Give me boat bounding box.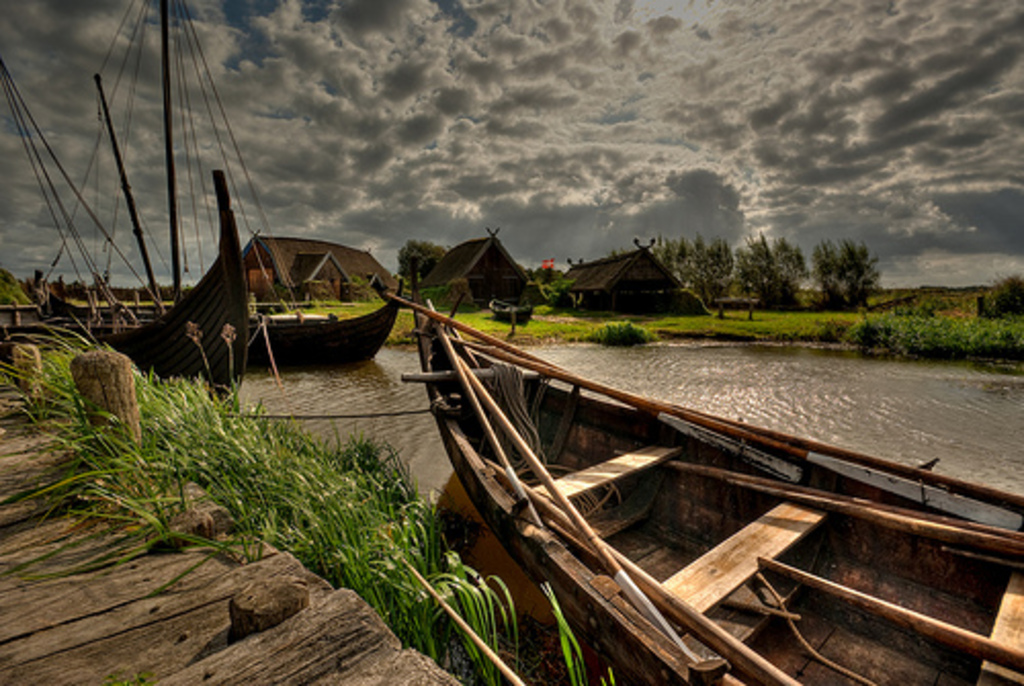
crop(0, 57, 252, 416).
